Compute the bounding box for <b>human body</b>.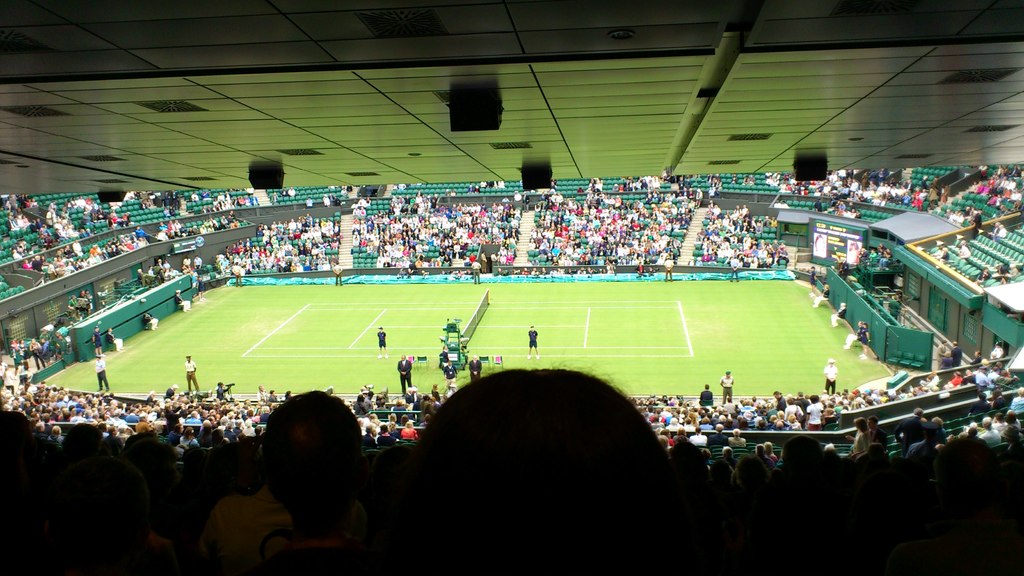
box(350, 385, 438, 440).
